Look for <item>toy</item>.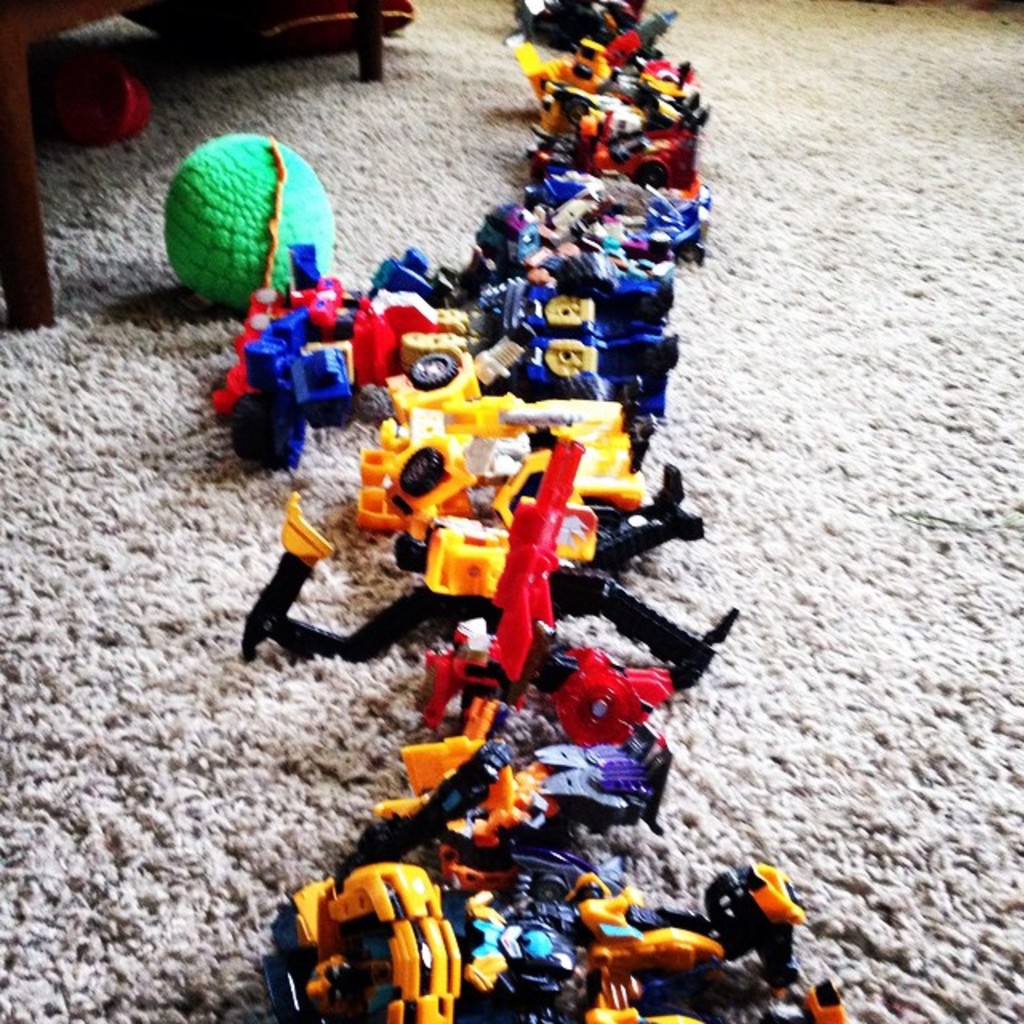
Found: 258,838,795,1002.
